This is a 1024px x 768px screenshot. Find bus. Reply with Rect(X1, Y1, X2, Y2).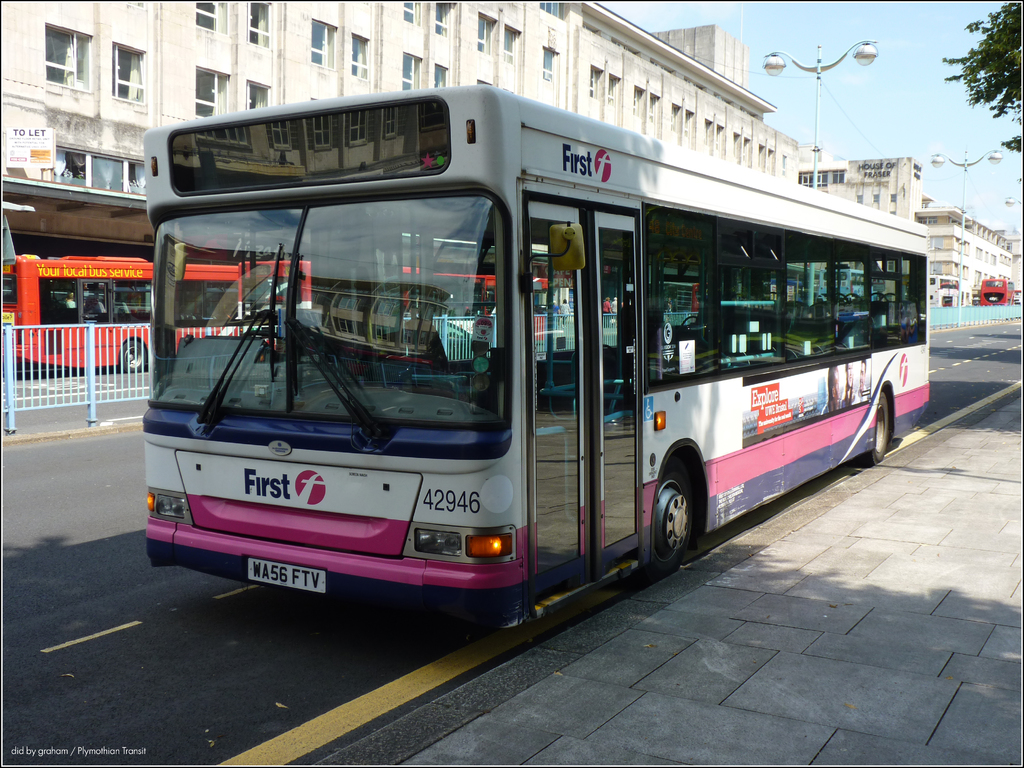
Rect(0, 259, 236, 378).
